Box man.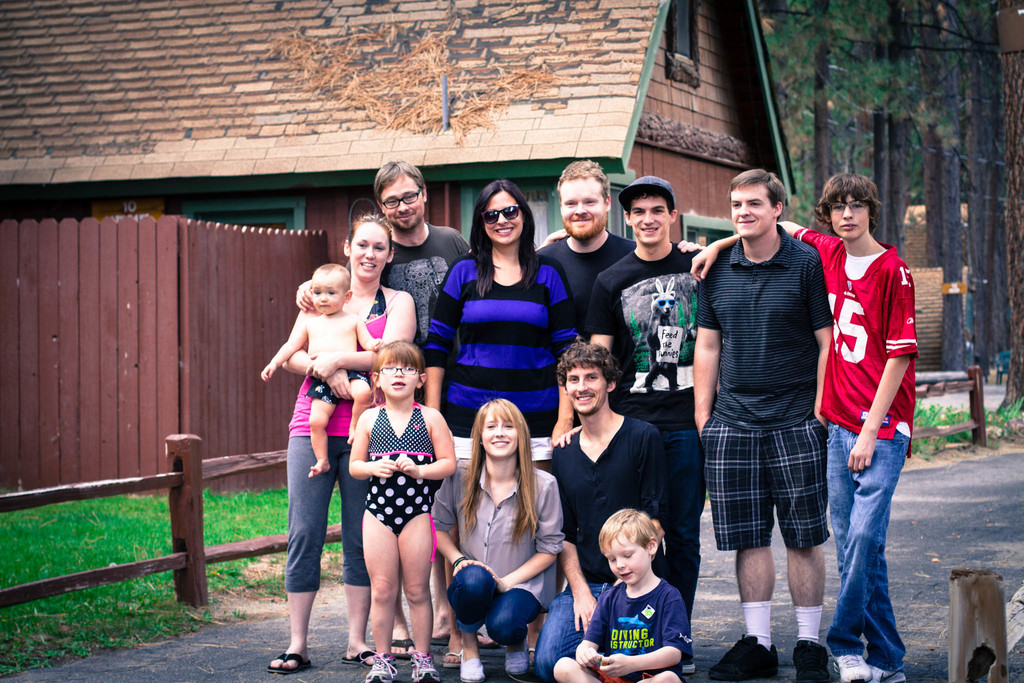
537,158,638,336.
